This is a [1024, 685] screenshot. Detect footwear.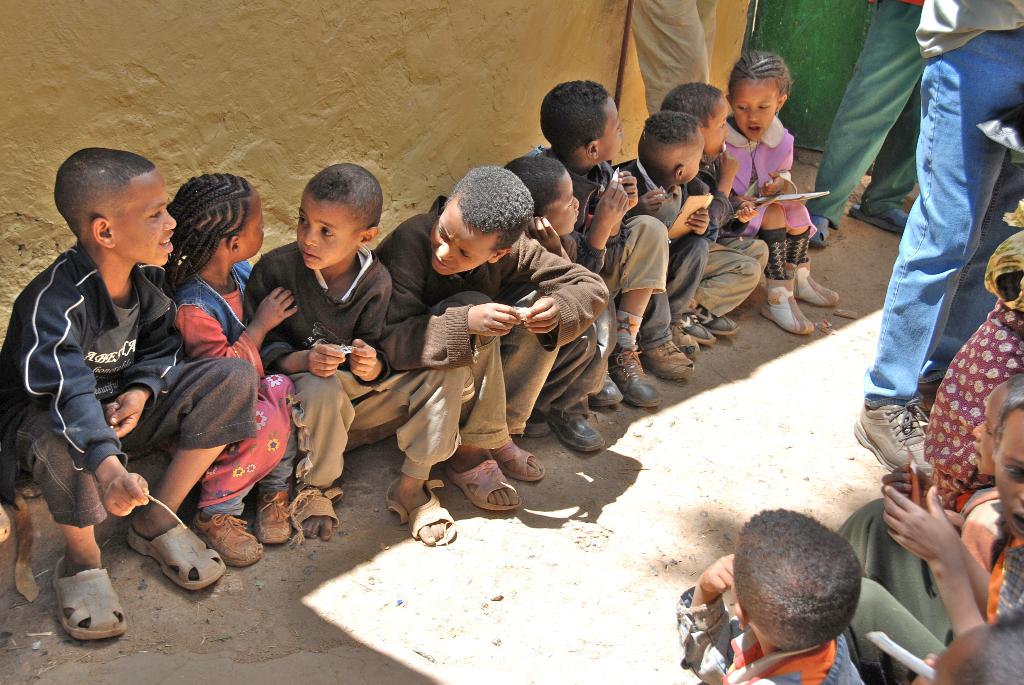
(x1=852, y1=396, x2=932, y2=476).
